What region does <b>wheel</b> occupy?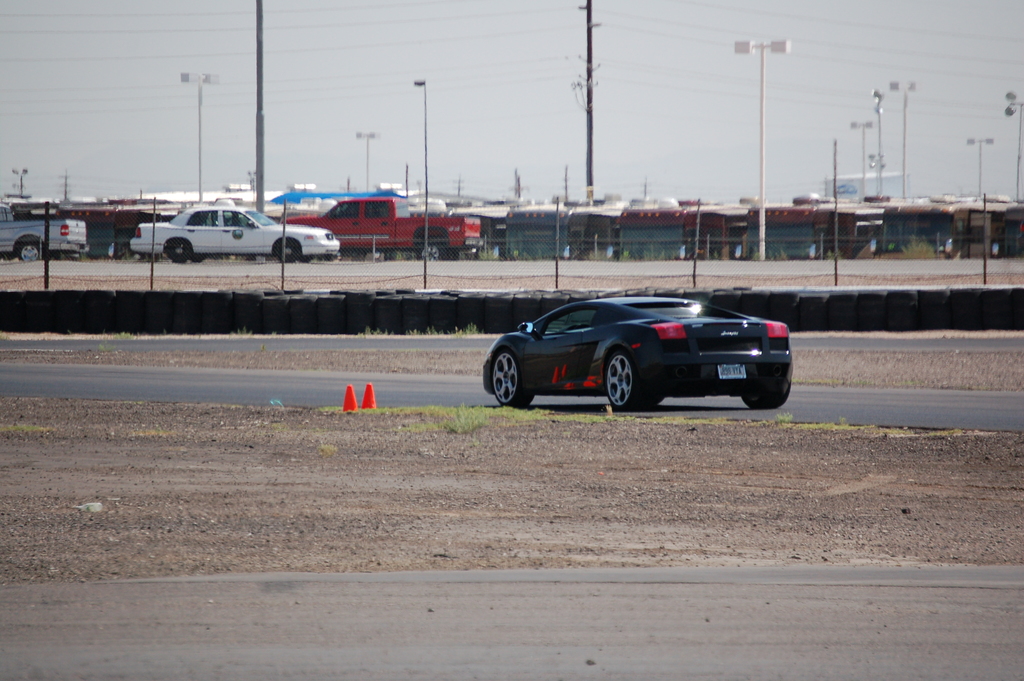
[x1=420, y1=239, x2=450, y2=259].
